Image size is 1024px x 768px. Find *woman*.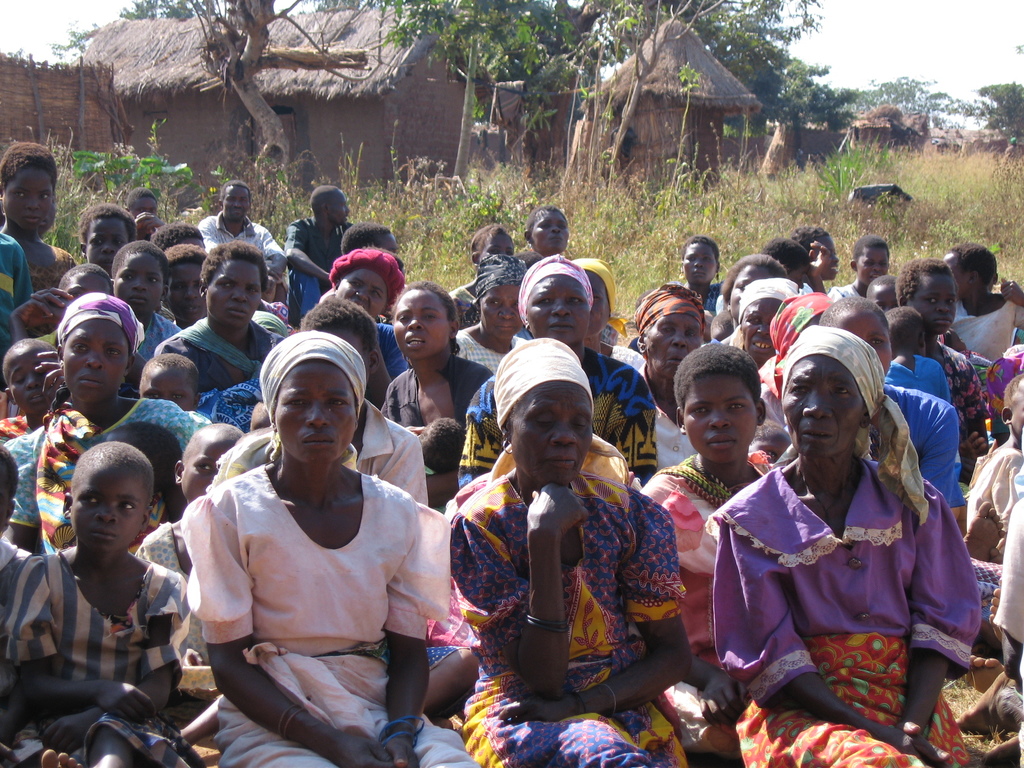
(left=0, top=294, right=226, bottom=552).
